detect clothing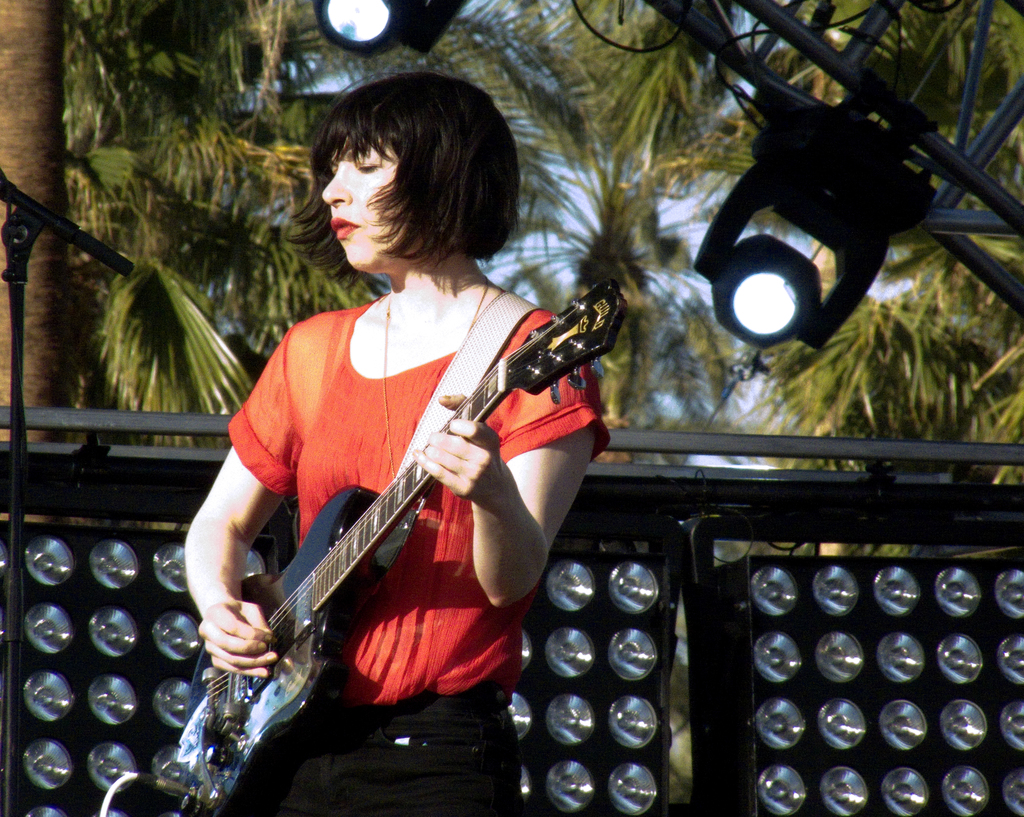
(223, 295, 598, 816)
